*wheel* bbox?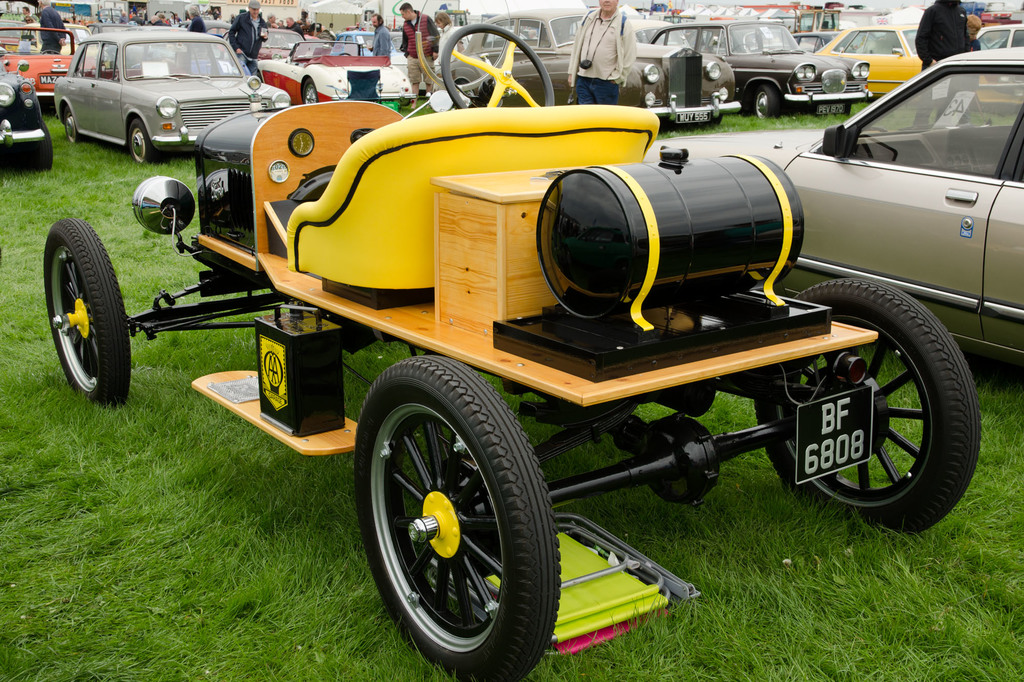
(753, 273, 981, 529)
